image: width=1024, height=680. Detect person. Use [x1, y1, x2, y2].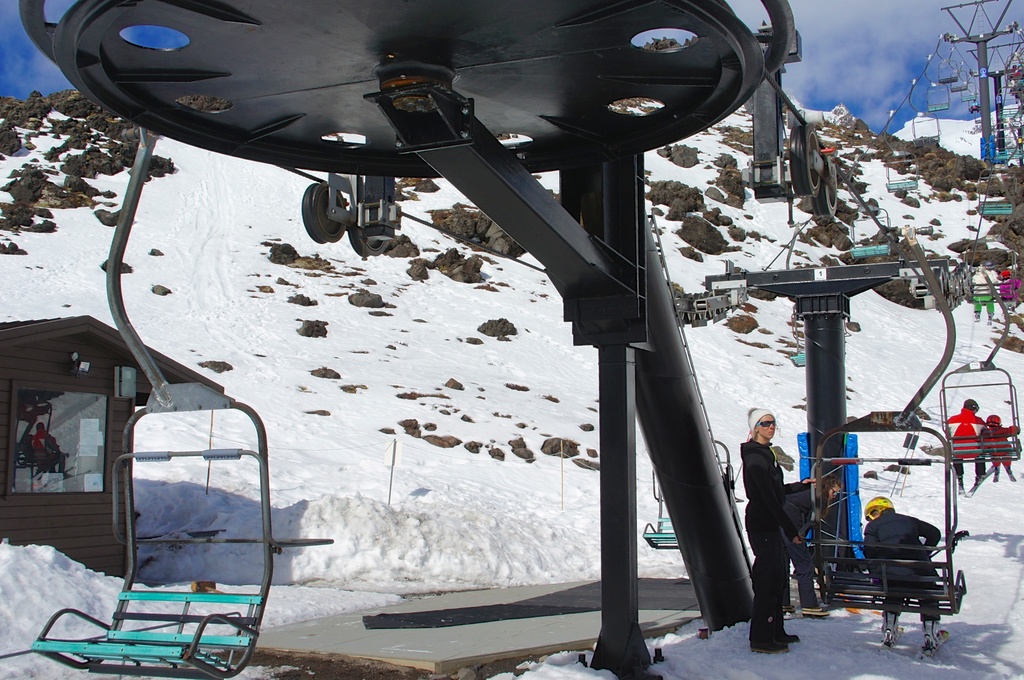
[748, 396, 824, 644].
